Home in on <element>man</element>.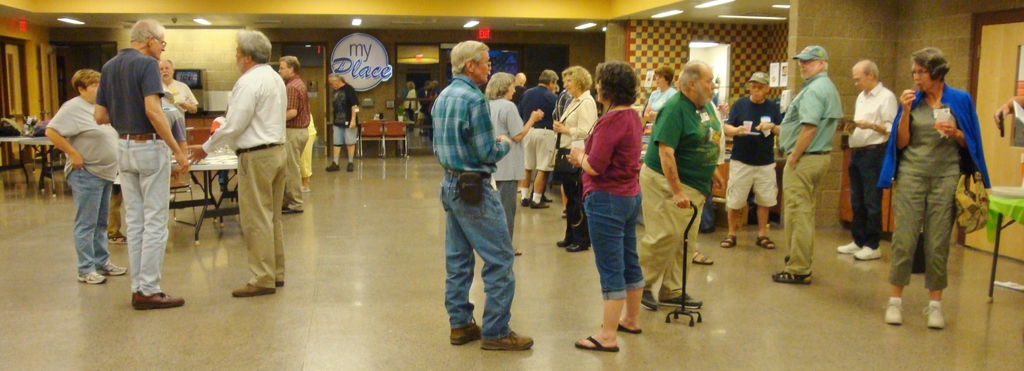
Homed in at x1=93, y1=18, x2=190, y2=308.
